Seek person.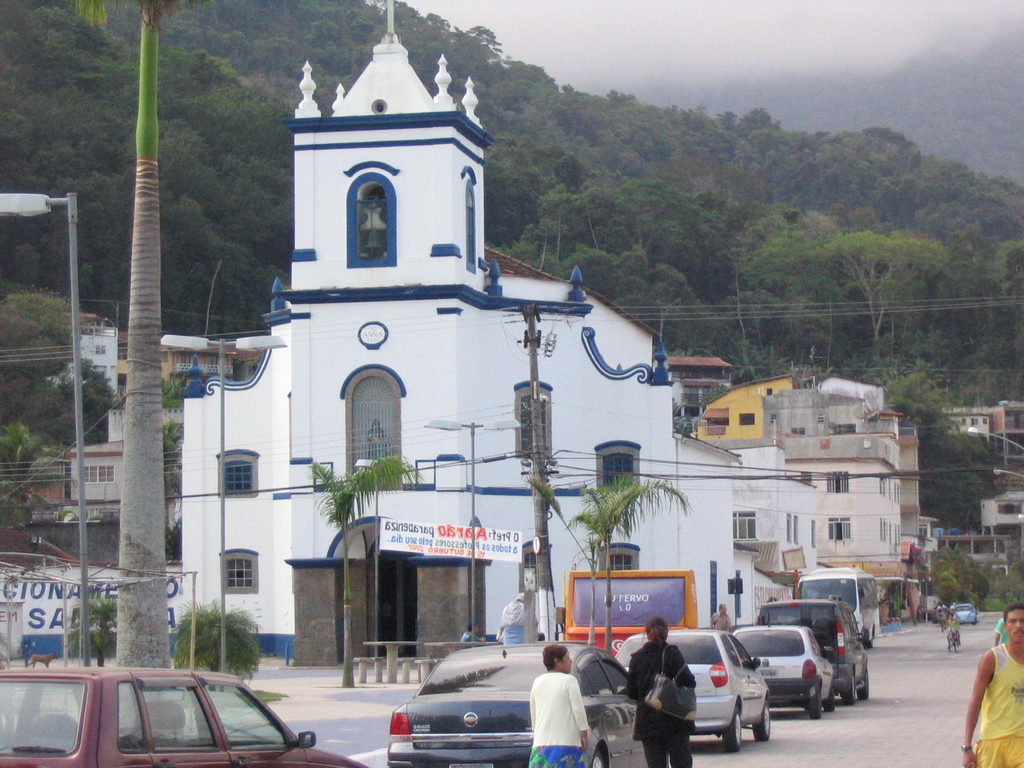
708,606,736,633.
